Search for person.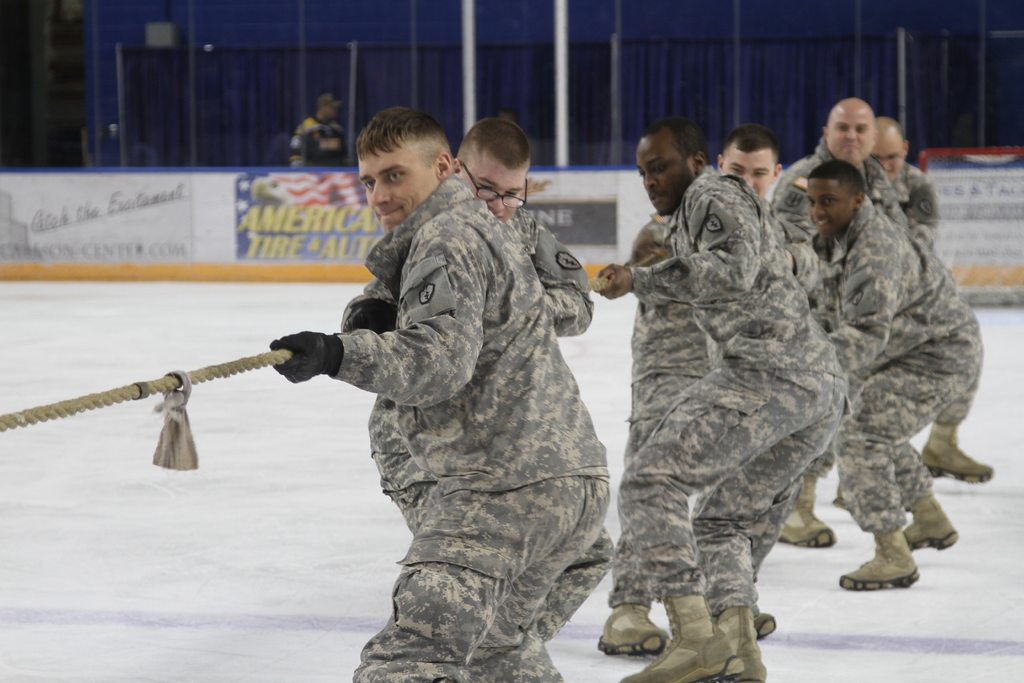
Found at [593,113,851,682].
